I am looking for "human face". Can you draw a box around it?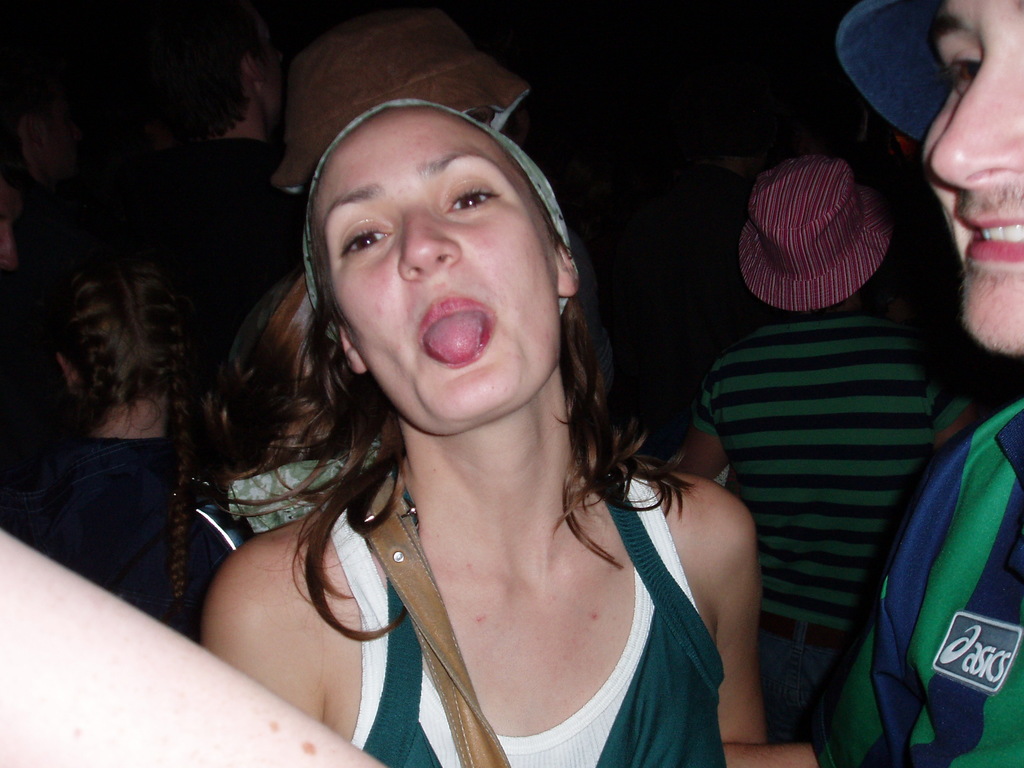
Sure, the bounding box is l=919, t=0, r=1023, b=353.
